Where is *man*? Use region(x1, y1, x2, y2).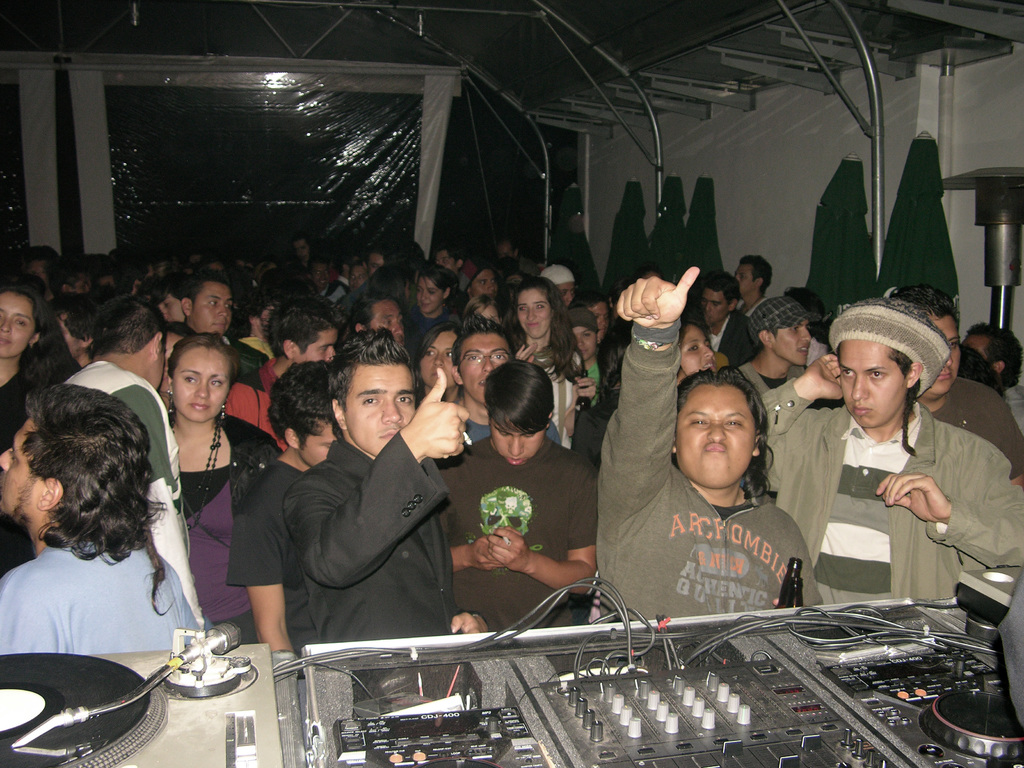
region(0, 380, 198, 651).
